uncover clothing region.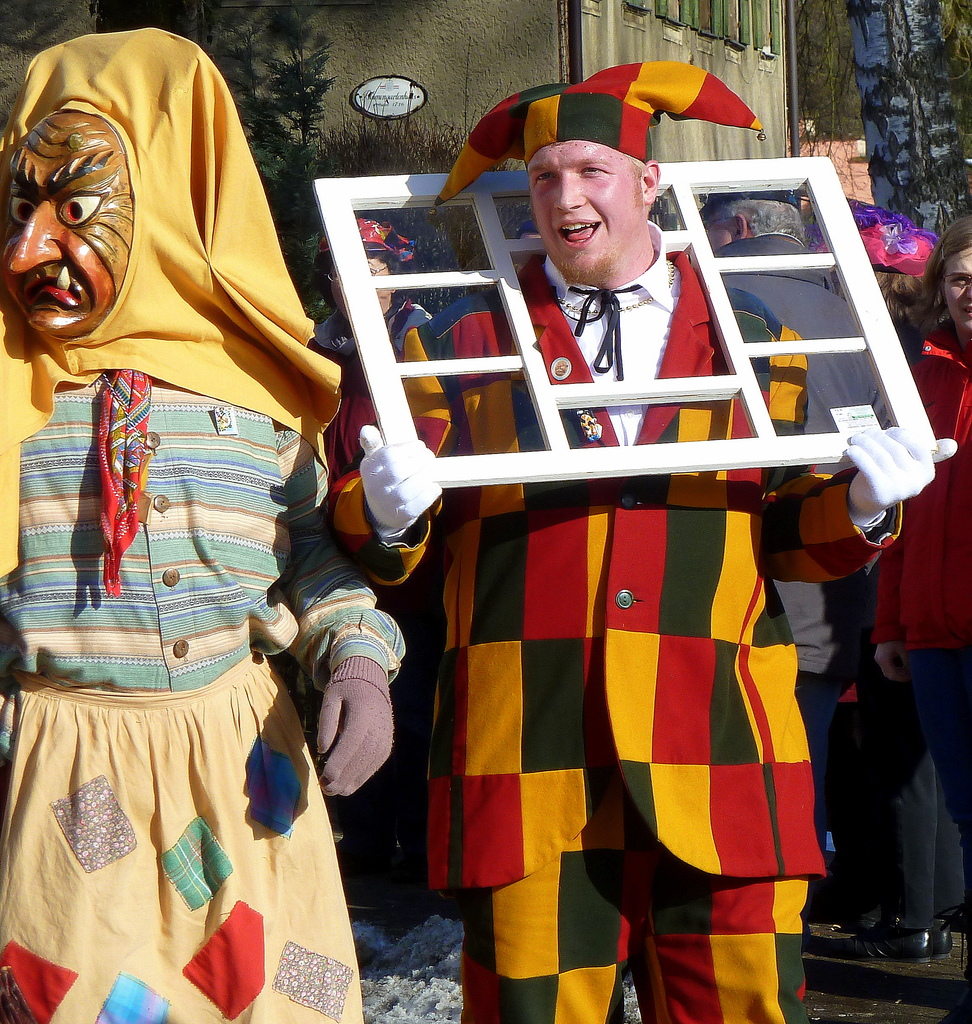
Uncovered: region(311, 297, 432, 481).
